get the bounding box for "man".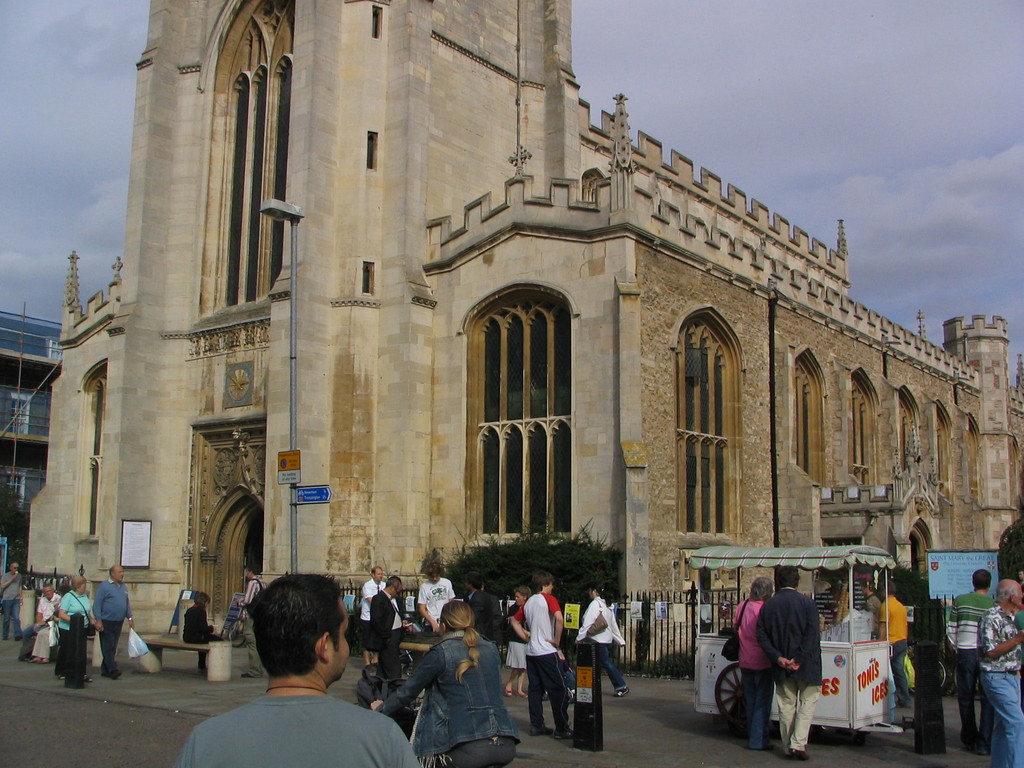
{"x1": 981, "y1": 579, "x2": 1023, "y2": 761}.
